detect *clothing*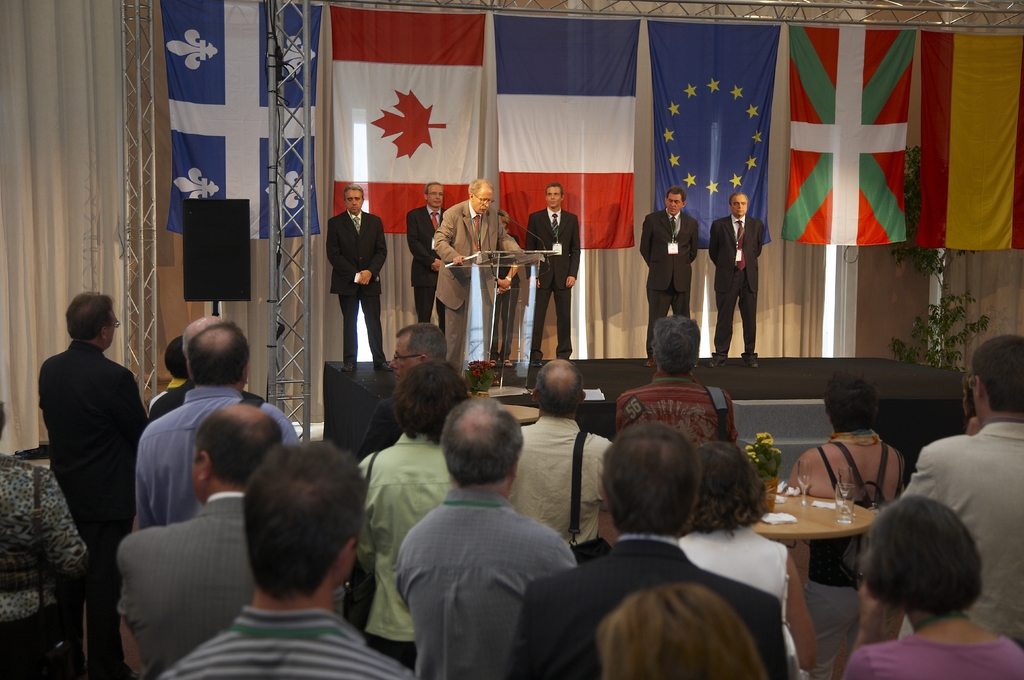
bbox=(140, 386, 304, 541)
